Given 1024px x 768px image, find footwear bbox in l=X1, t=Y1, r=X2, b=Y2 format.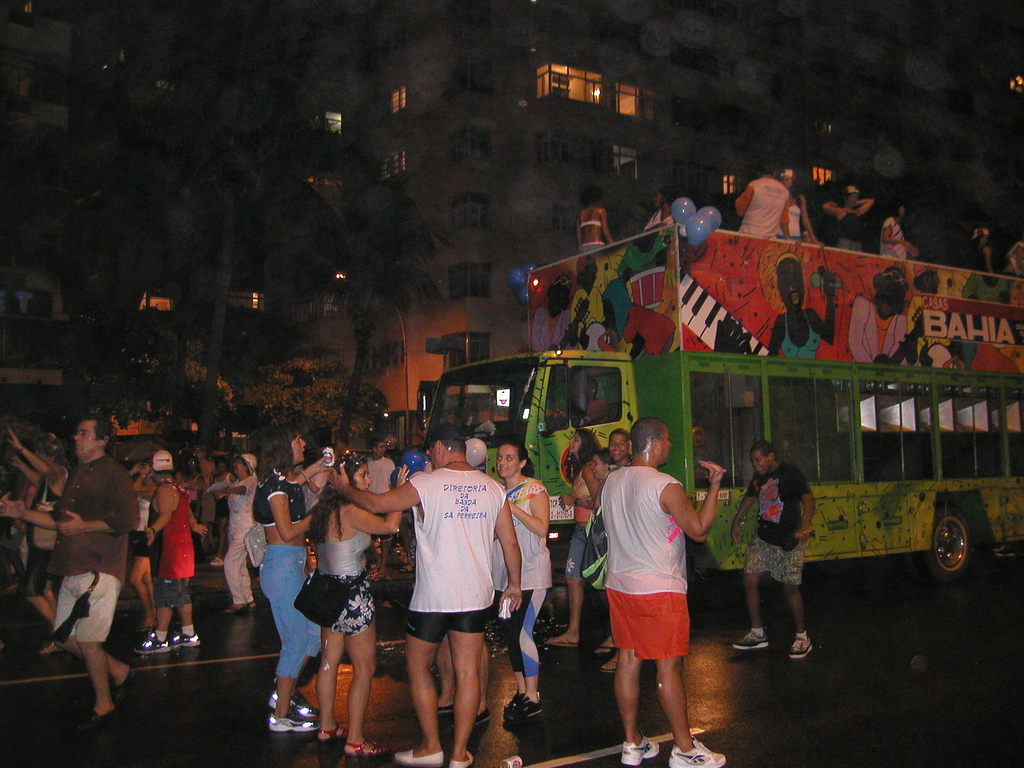
l=136, t=633, r=173, b=657.
